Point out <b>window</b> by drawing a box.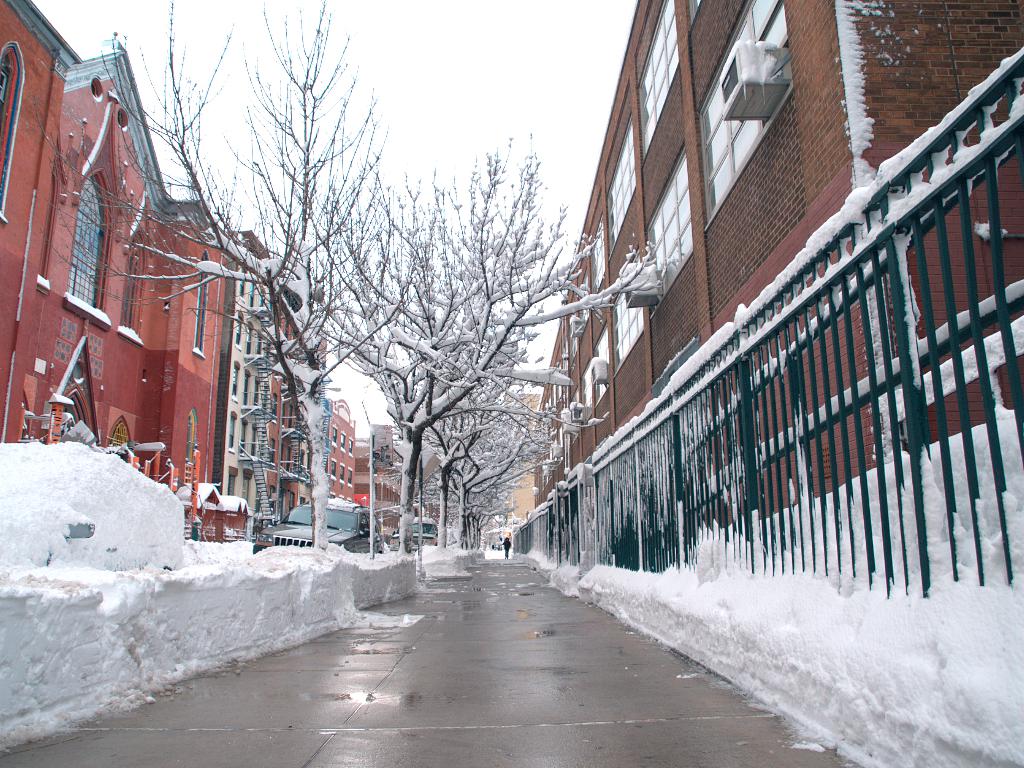
227 416 236 451.
